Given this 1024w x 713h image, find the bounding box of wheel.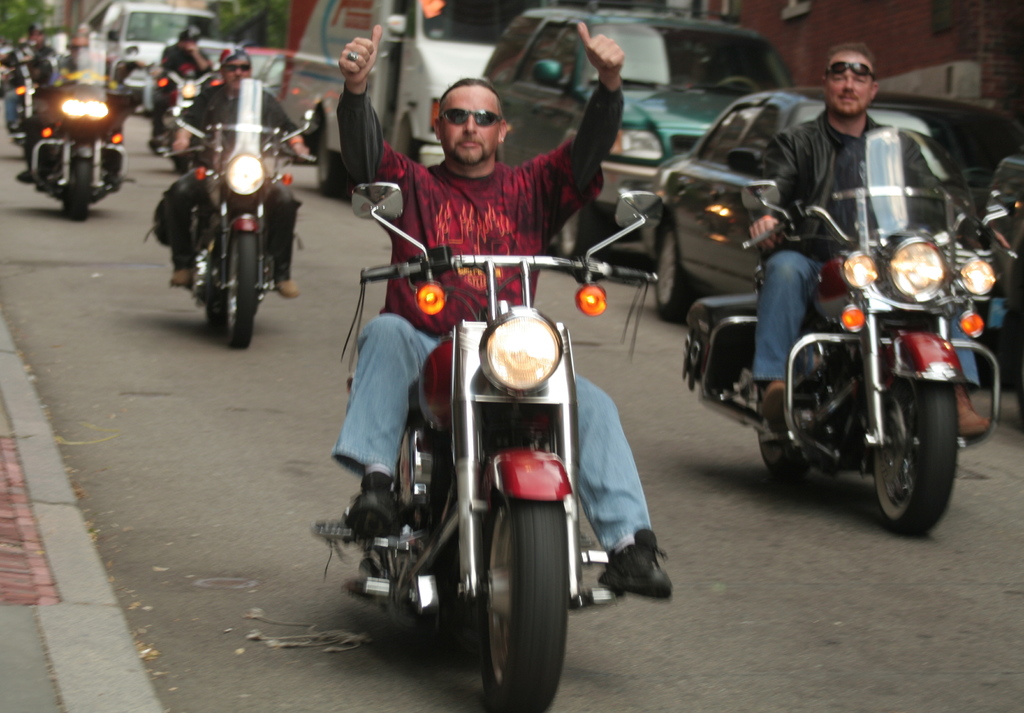
box=[652, 216, 700, 326].
